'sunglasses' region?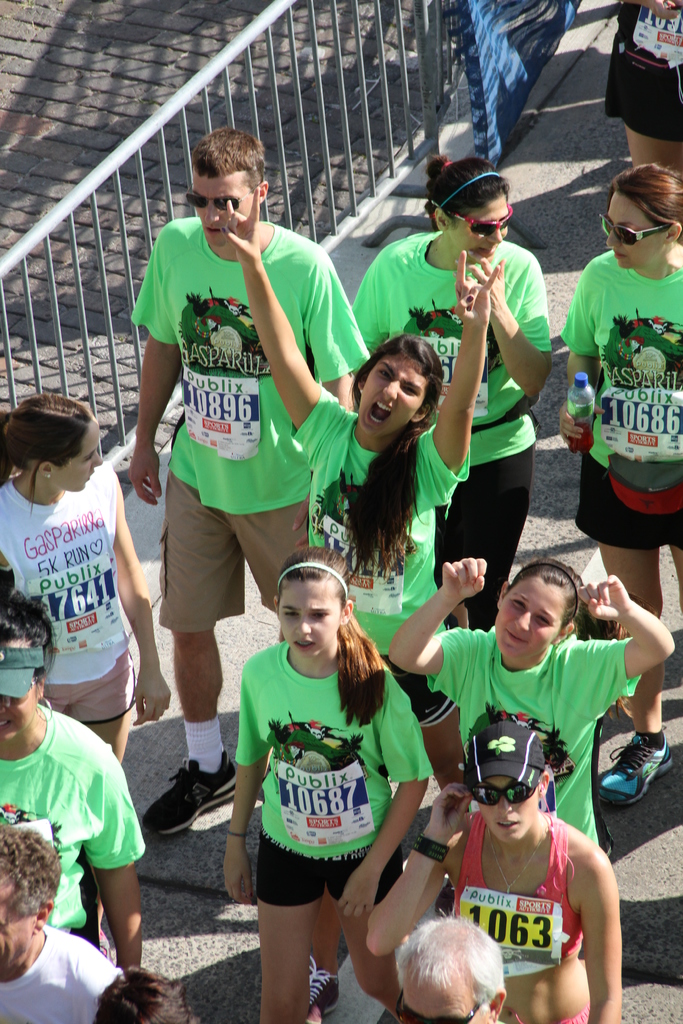
left=432, top=203, right=513, bottom=237
